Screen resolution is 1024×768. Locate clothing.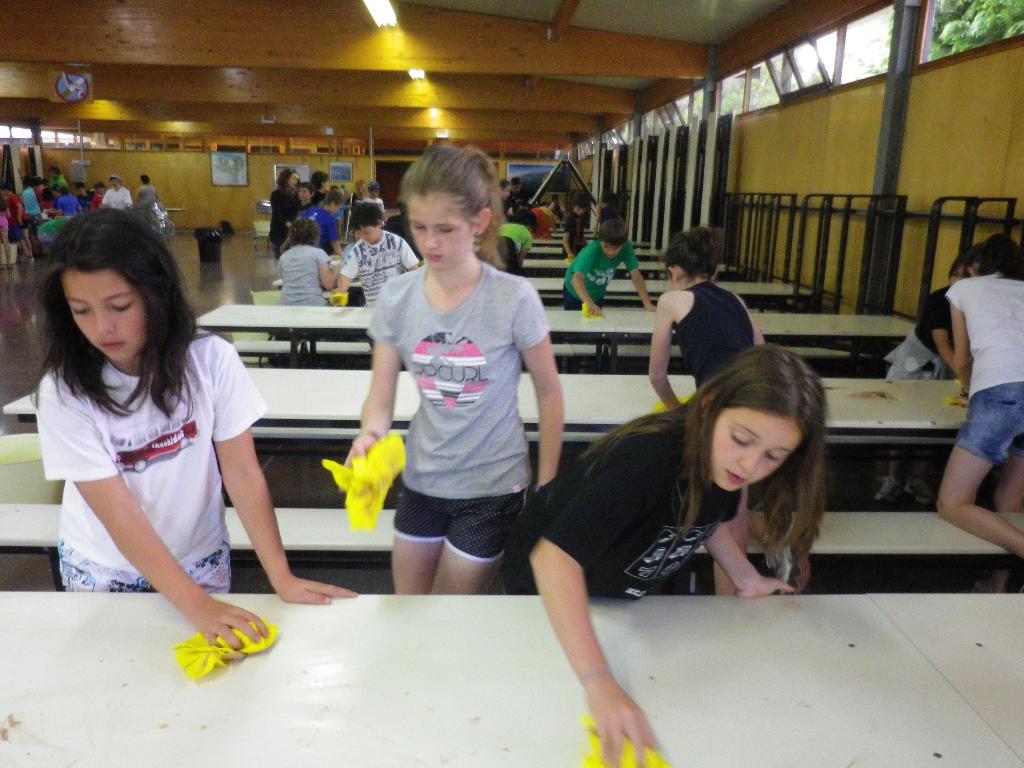
[x1=106, y1=184, x2=127, y2=204].
